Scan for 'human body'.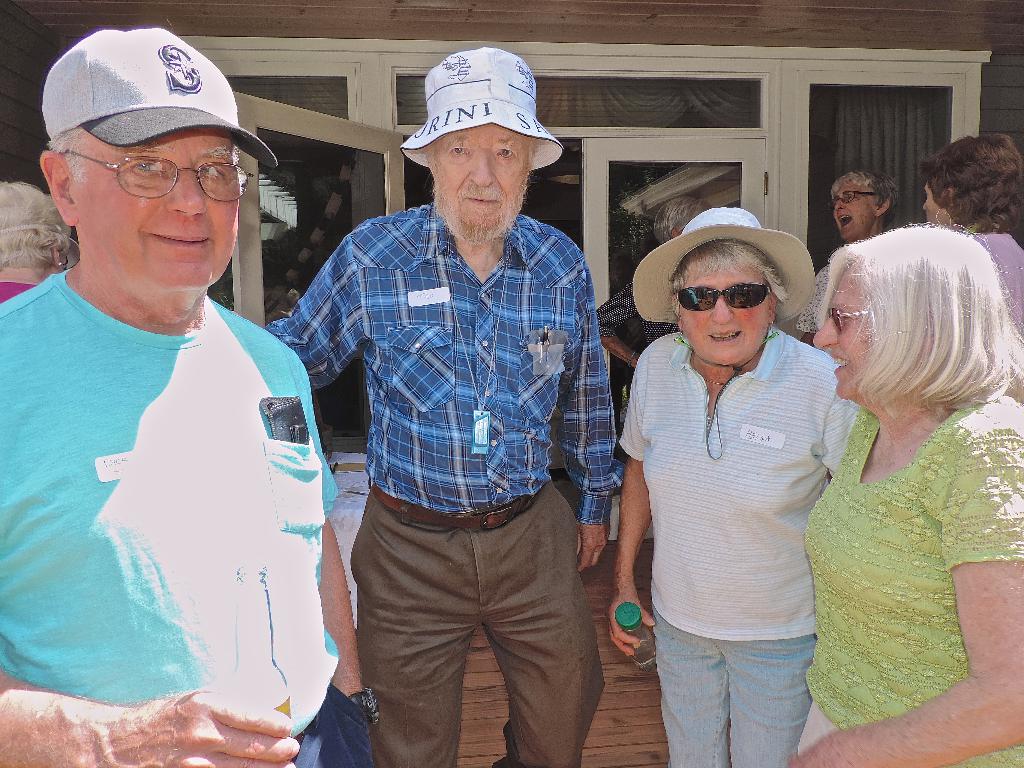
Scan result: select_region(0, 24, 374, 767).
